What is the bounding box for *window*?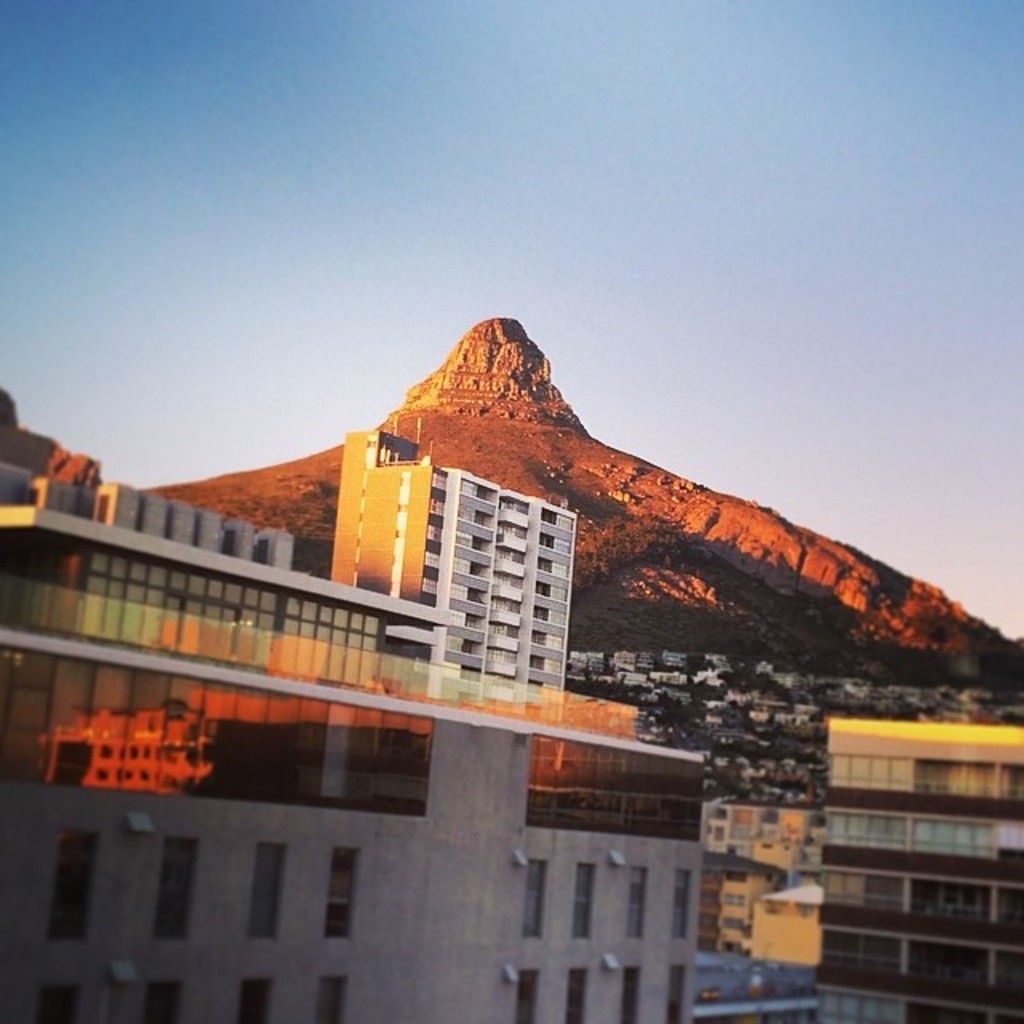
[x1=51, y1=830, x2=101, y2=947].
